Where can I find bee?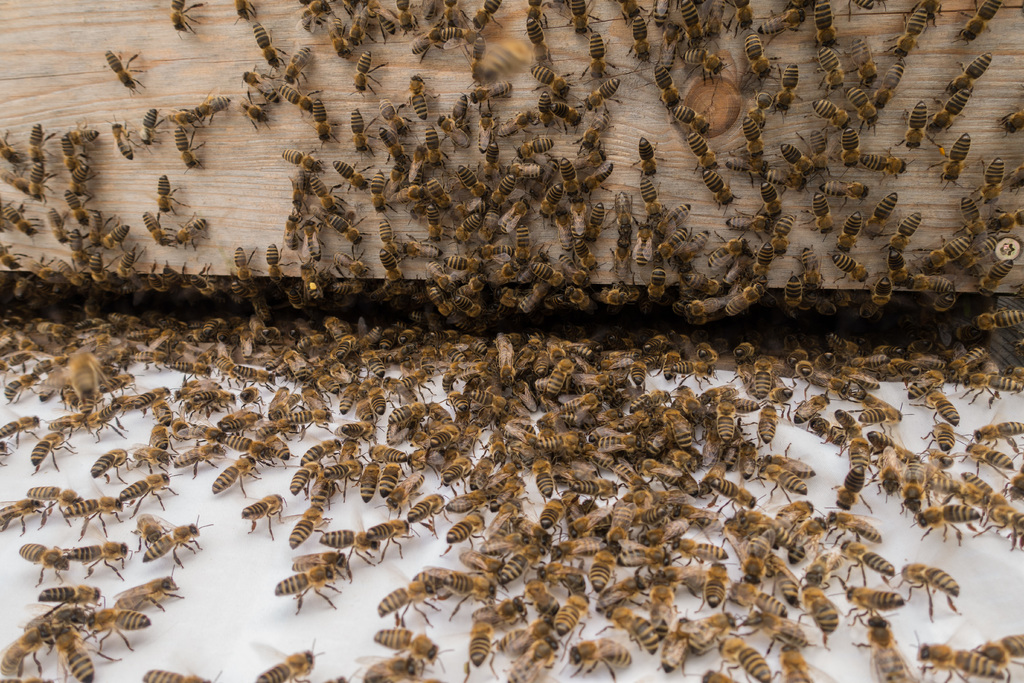
You can find it at <box>671,360,710,391</box>.
